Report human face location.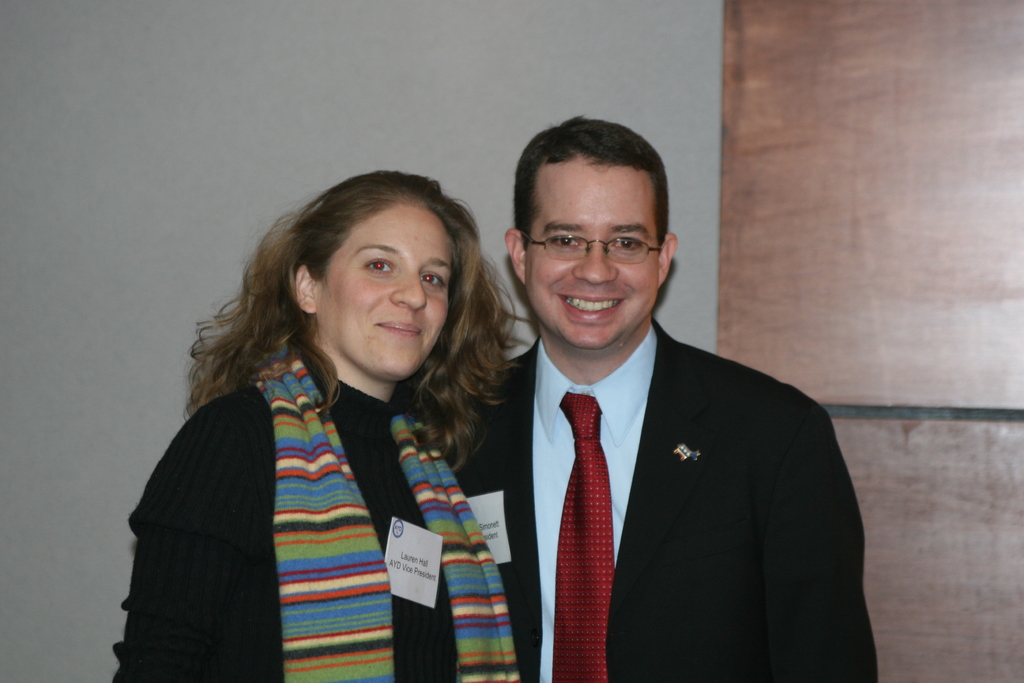
Report: 319:201:458:384.
